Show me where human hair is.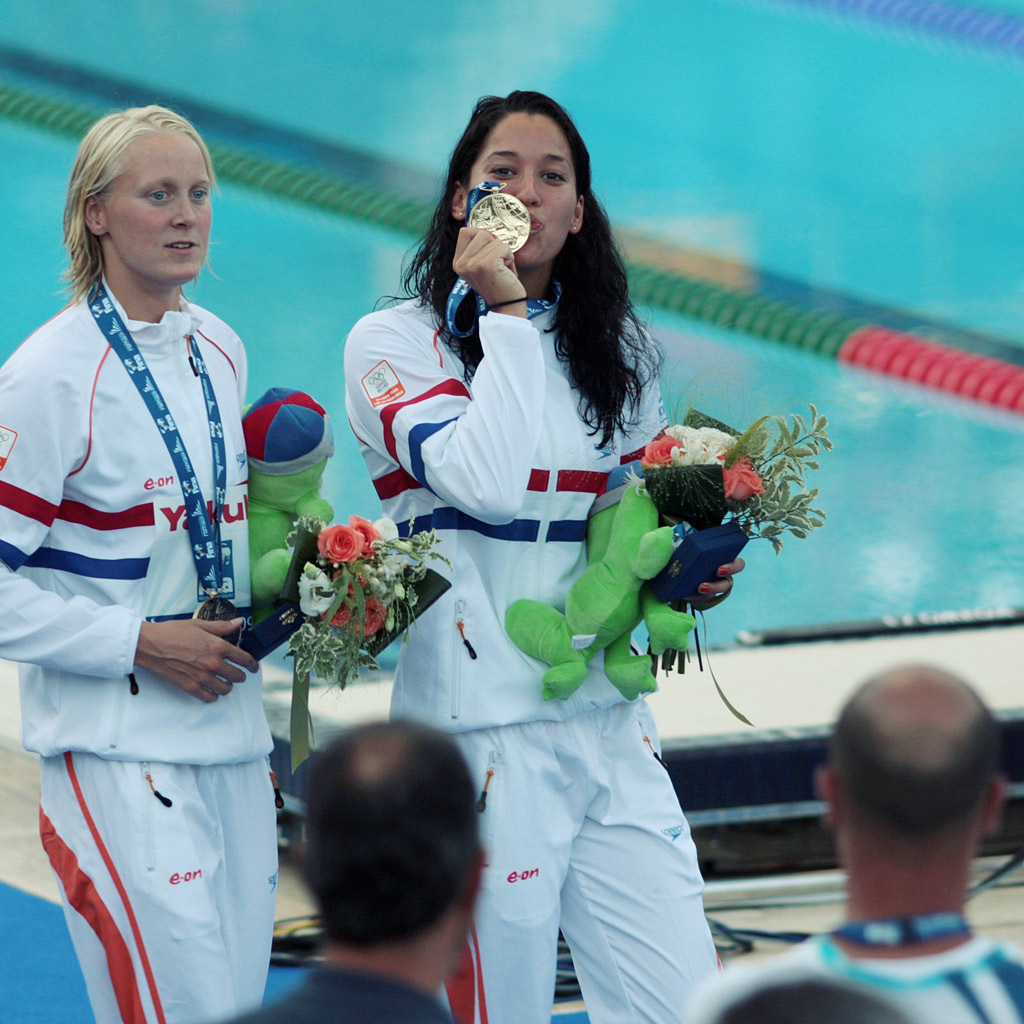
human hair is at select_region(57, 97, 211, 303).
